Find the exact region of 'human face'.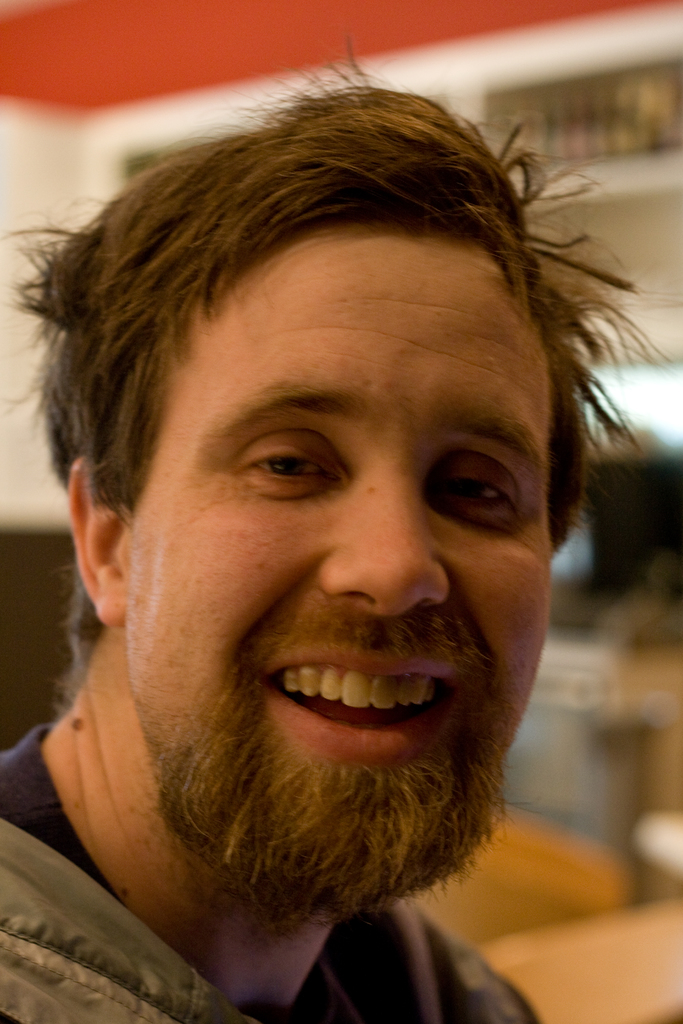
Exact region: locate(121, 239, 554, 881).
